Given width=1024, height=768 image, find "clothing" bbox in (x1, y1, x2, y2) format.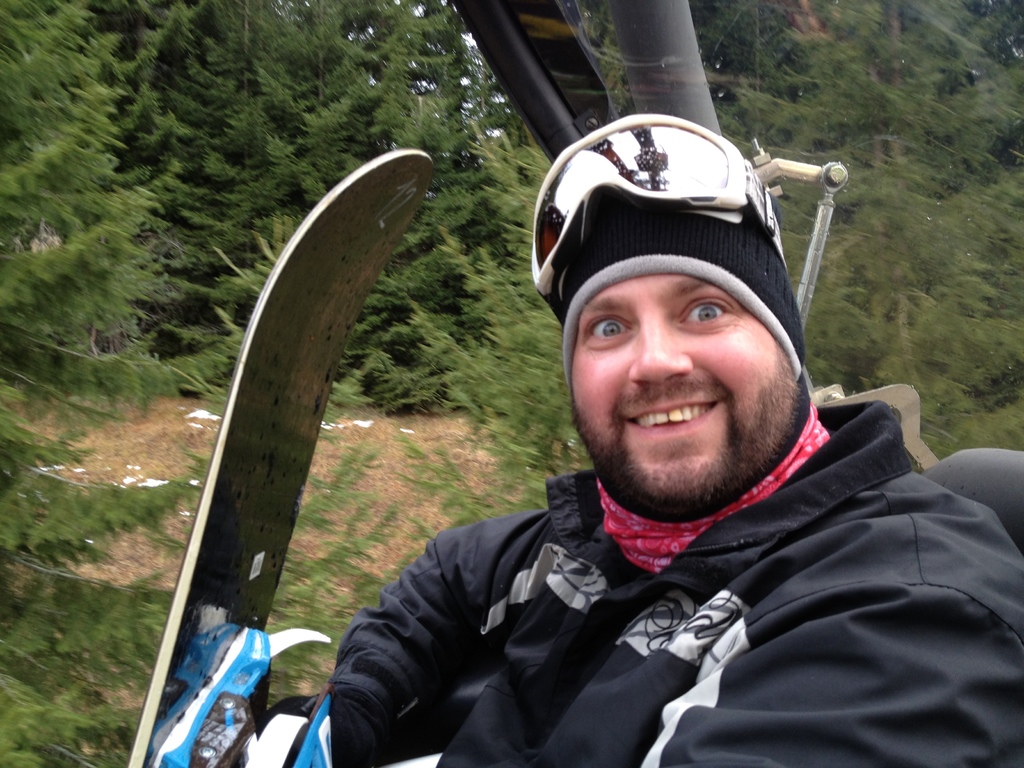
(333, 388, 1018, 758).
